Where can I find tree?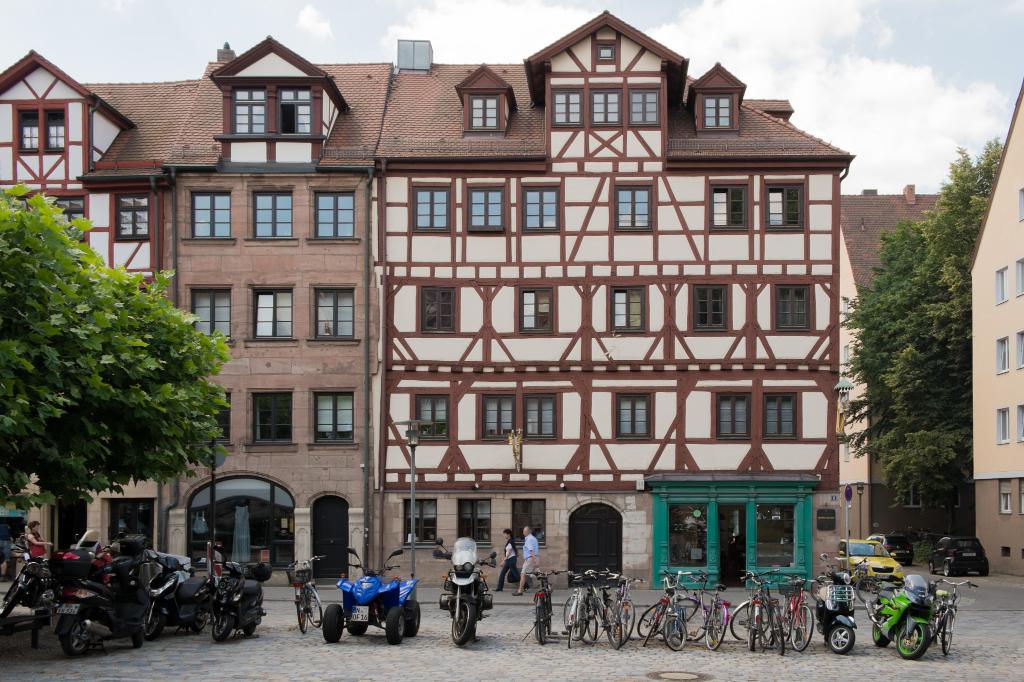
You can find it at bbox(0, 180, 237, 516).
